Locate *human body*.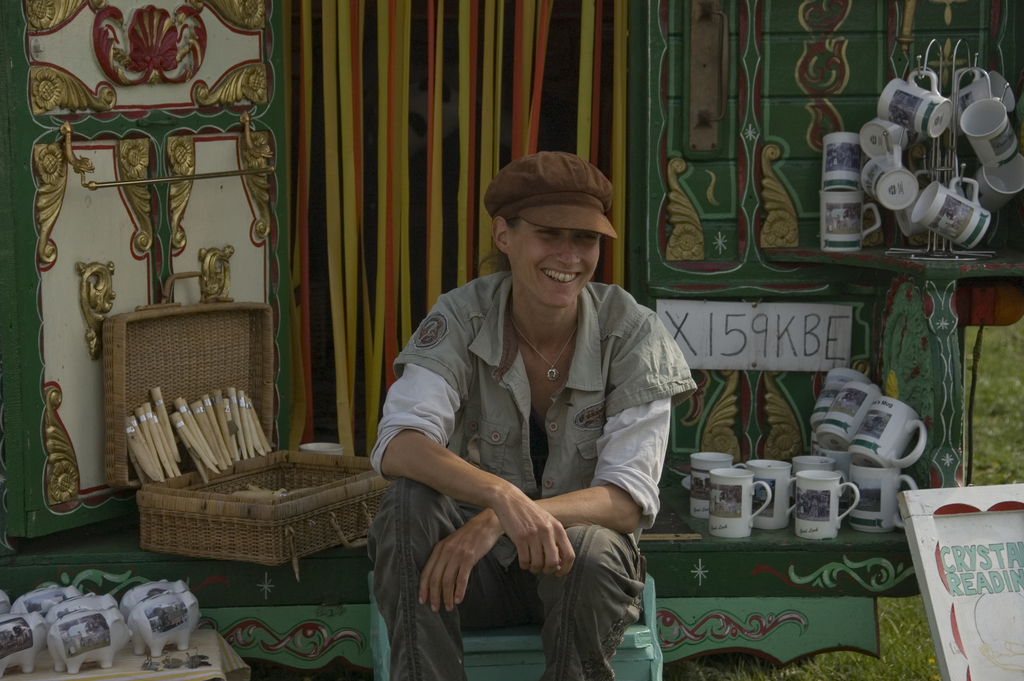
Bounding box: 374 182 698 657.
